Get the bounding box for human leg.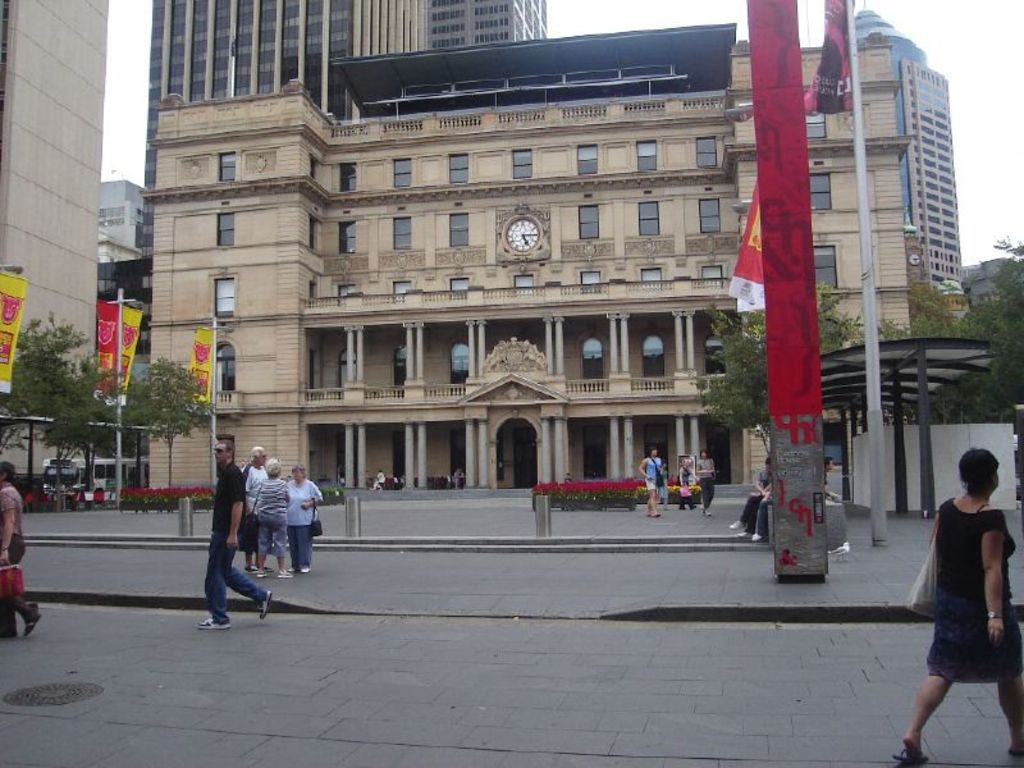
BBox(224, 567, 275, 620).
